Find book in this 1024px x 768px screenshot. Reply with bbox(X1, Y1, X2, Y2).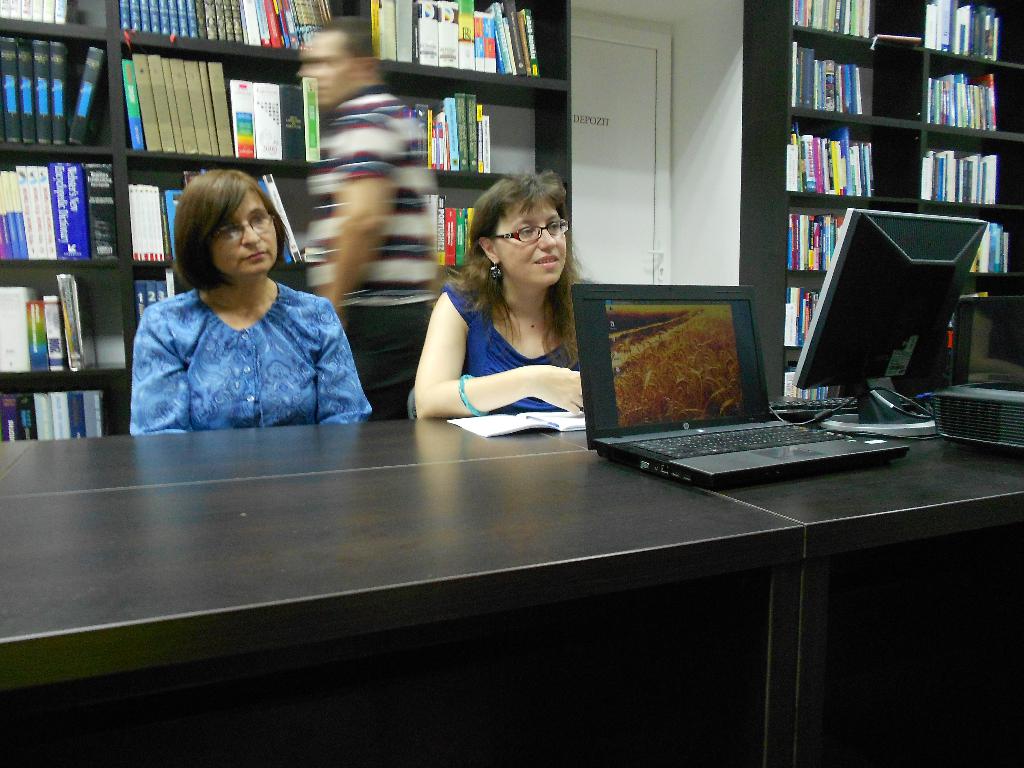
bbox(927, 150, 935, 198).
